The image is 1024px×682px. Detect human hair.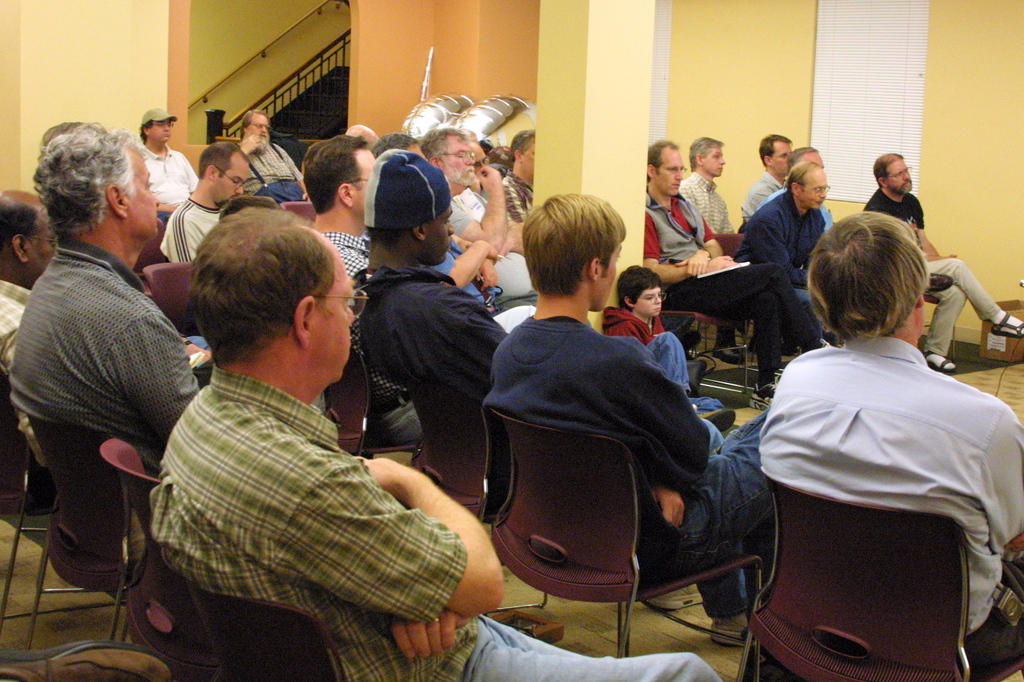
Detection: [left=180, top=204, right=336, bottom=372].
